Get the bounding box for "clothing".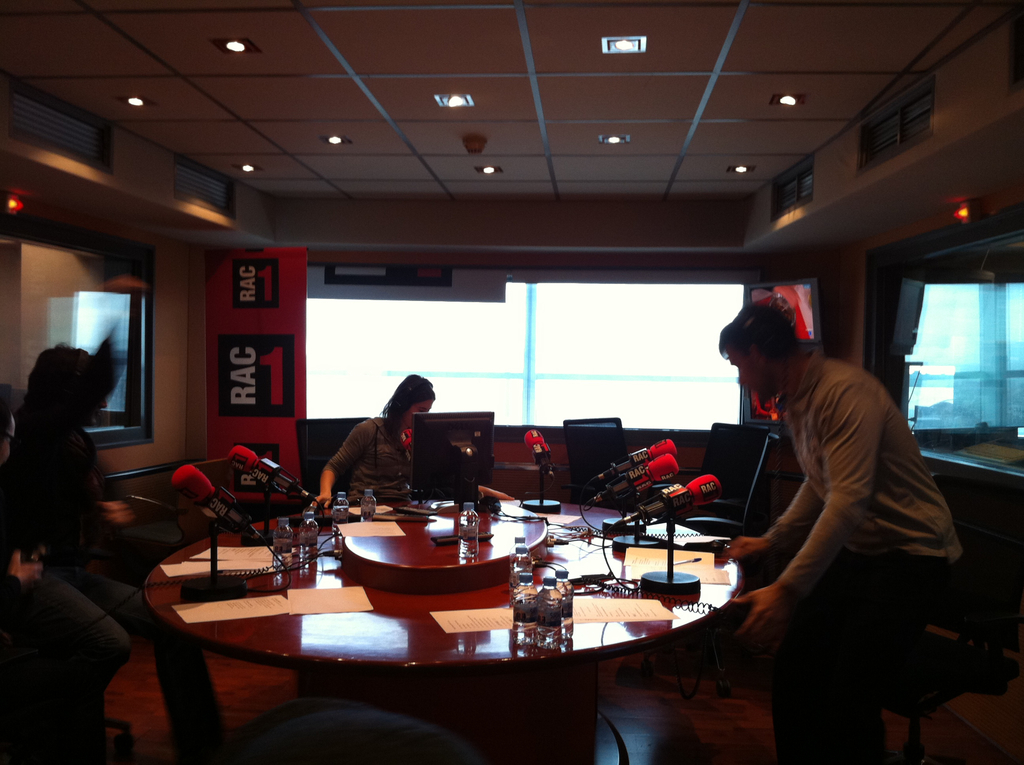
<box>1,488,156,711</box>.
